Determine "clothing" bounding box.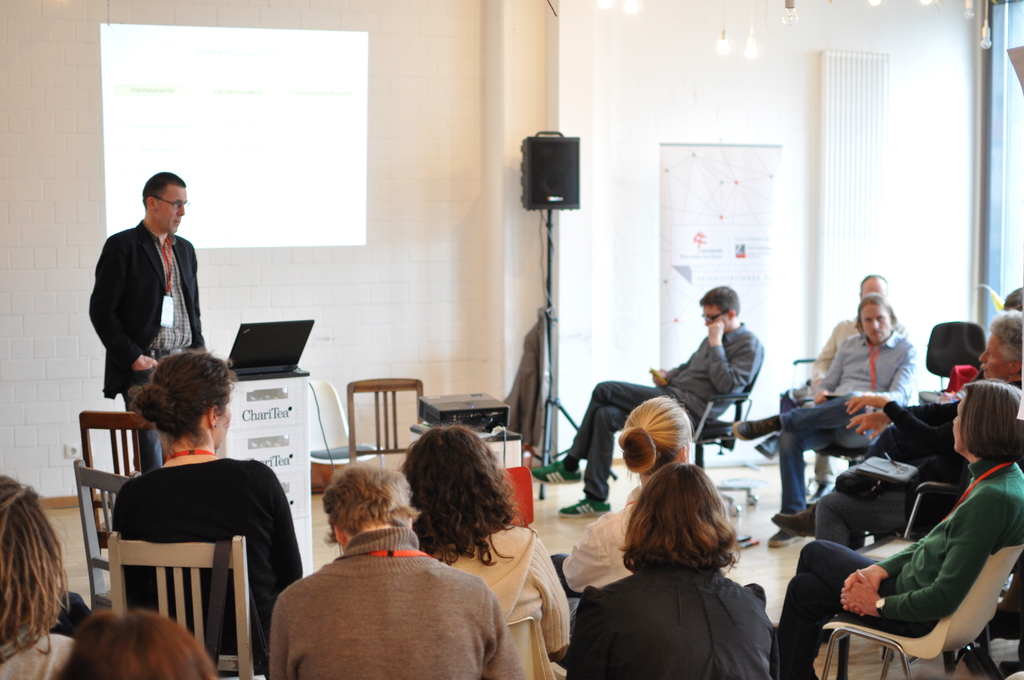
Determined: 81, 218, 217, 470.
